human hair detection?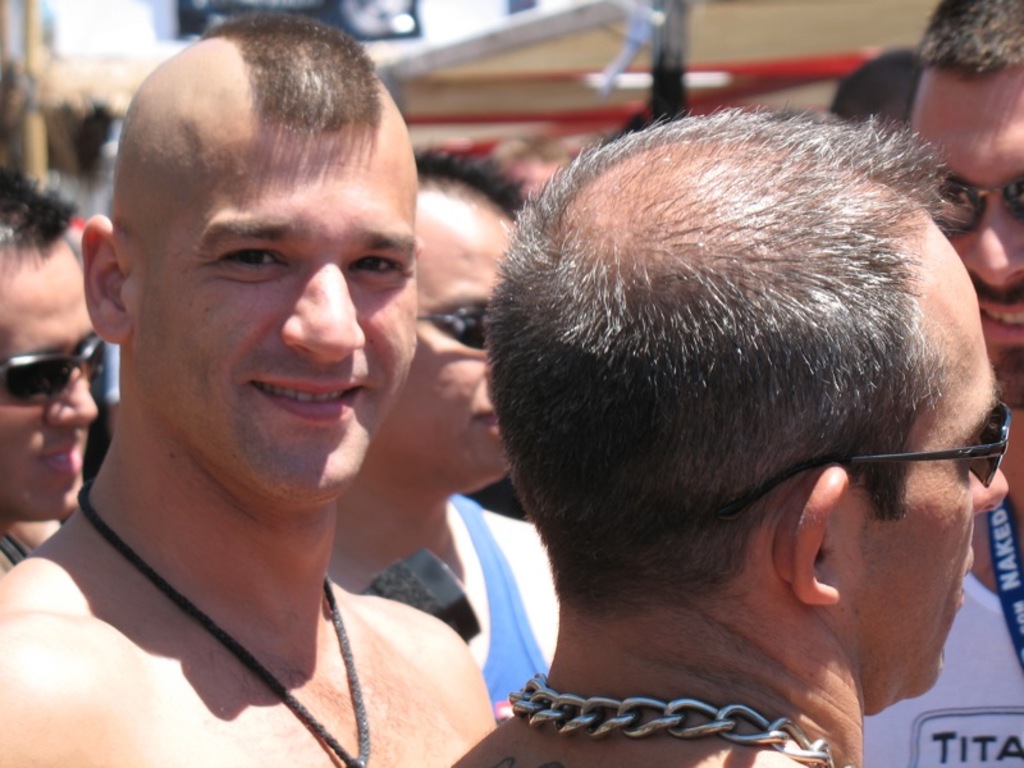
crop(828, 49, 931, 129)
